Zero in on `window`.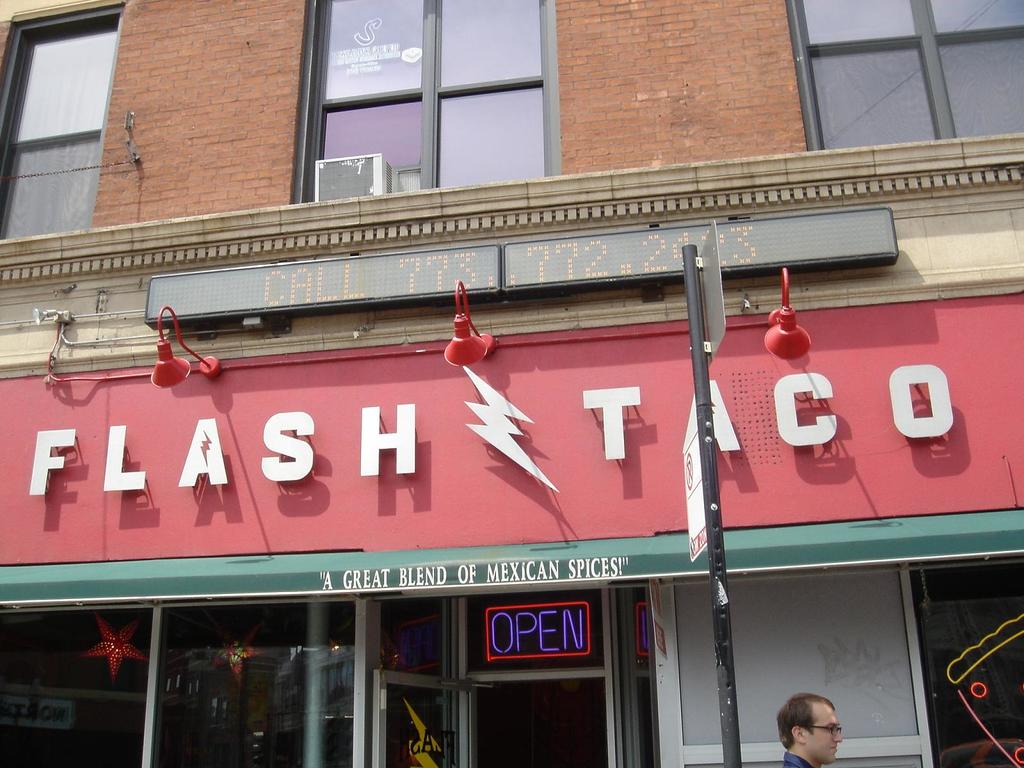
Zeroed in: bbox=[788, 0, 1023, 155].
